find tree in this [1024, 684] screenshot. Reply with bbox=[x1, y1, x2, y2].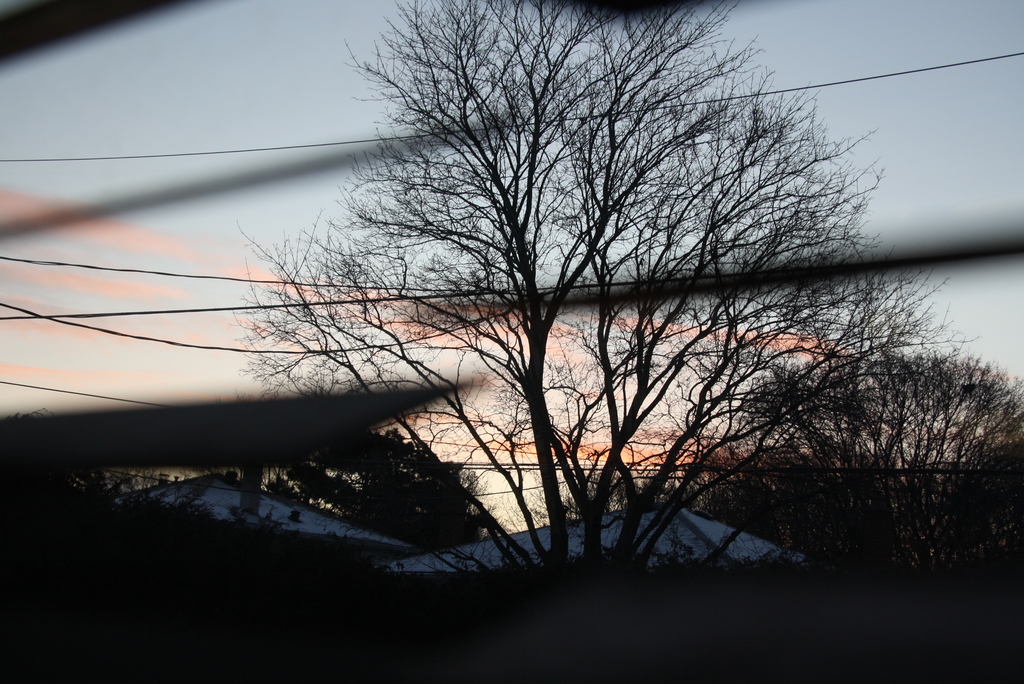
bbox=[740, 352, 1023, 574].
